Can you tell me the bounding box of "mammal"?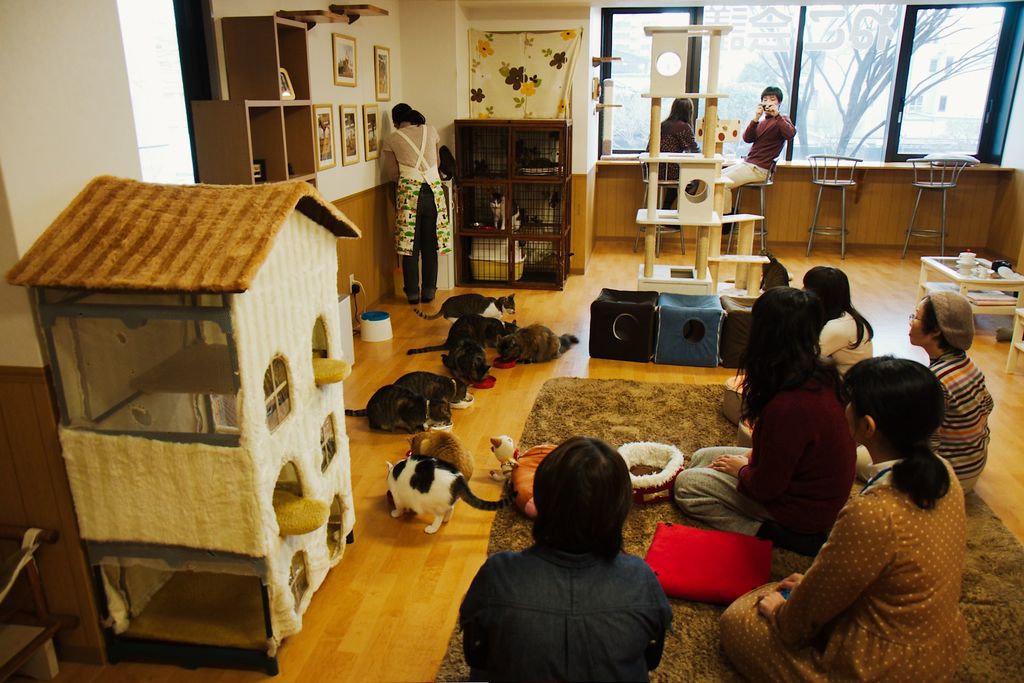
<box>801,264,873,378</box>.
